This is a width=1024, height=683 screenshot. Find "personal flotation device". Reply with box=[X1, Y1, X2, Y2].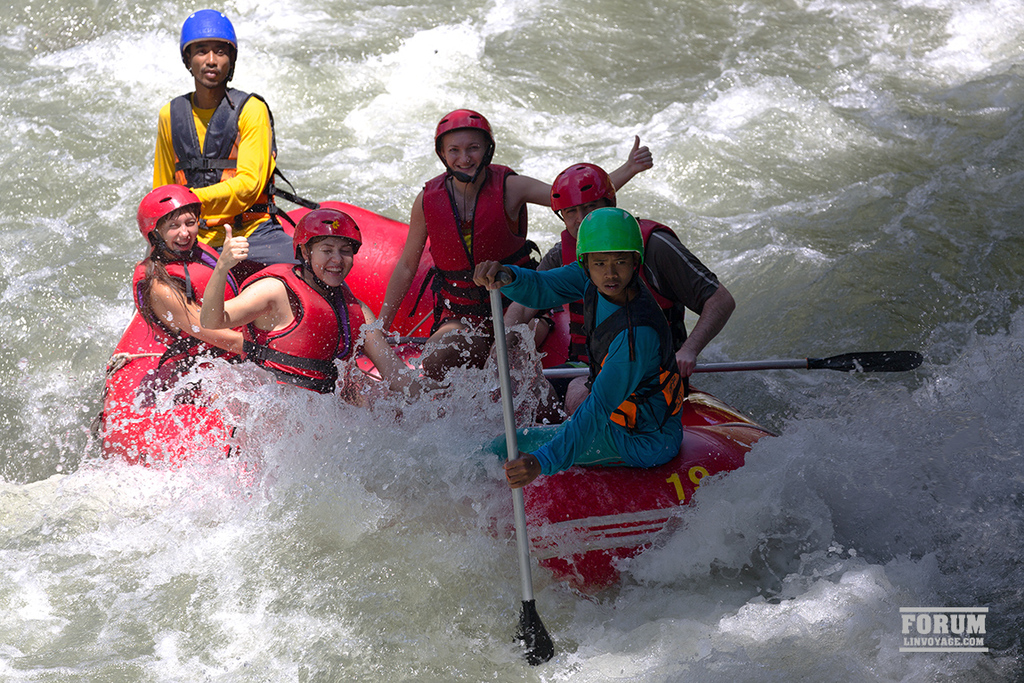
box=[236, 256, 366, 393].
